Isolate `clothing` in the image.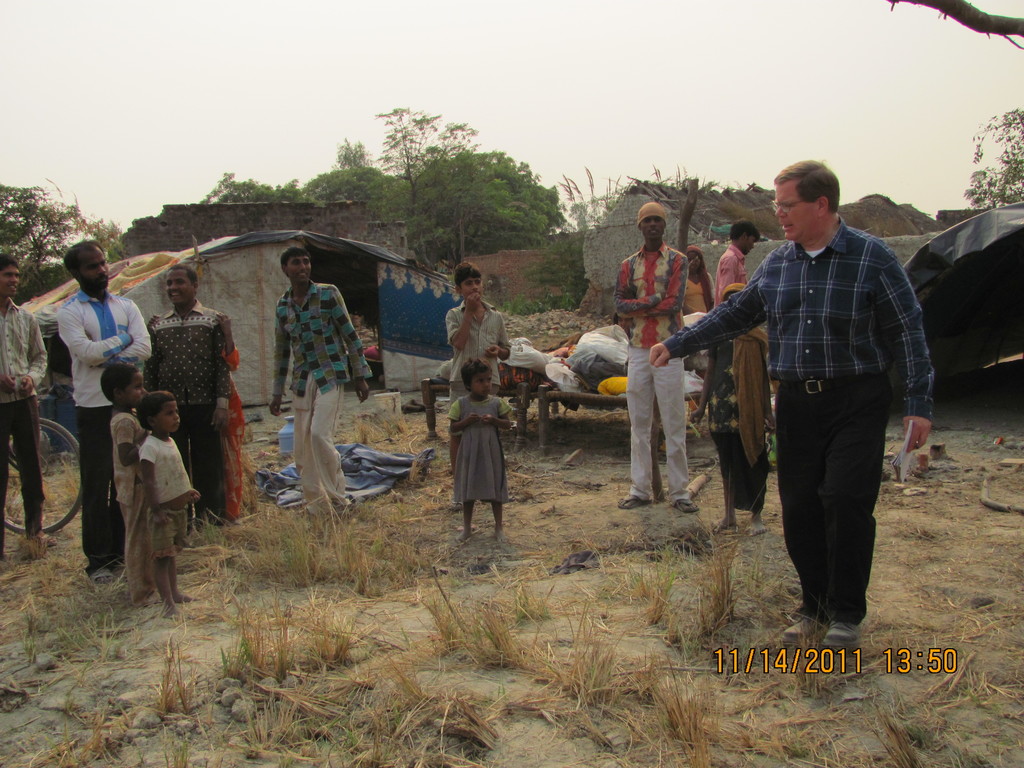
Isolated region: {"x1": 717, "y1": 319, "x2": 785, "y2": 500}.
